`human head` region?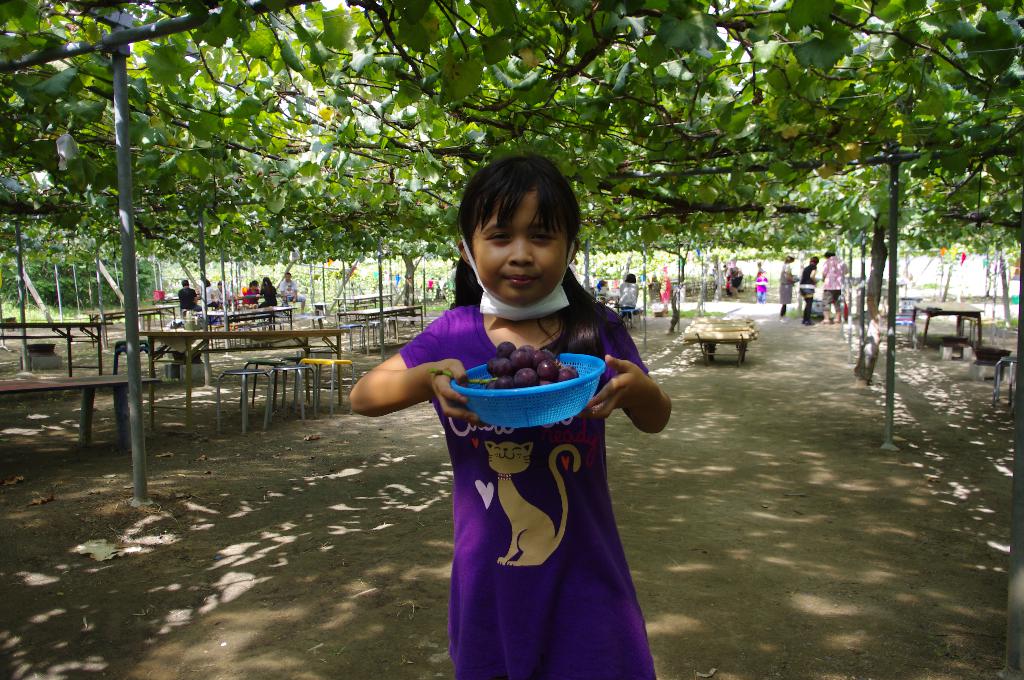
[left=824, top=251, right=837, bottom=259]
